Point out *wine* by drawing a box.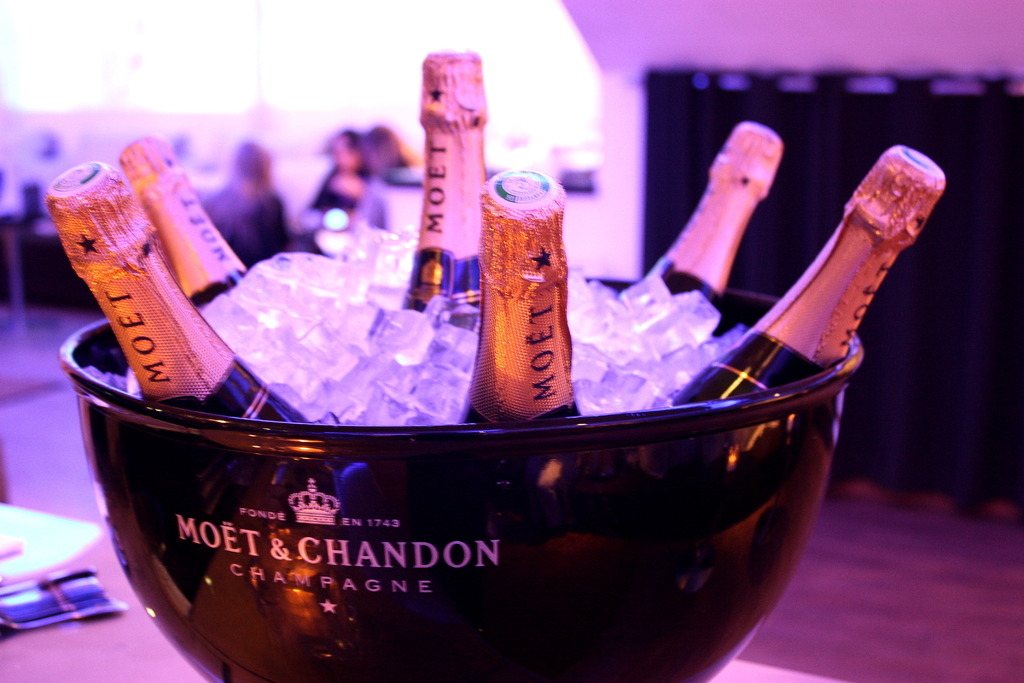
region(45, 160, 311, 425).
